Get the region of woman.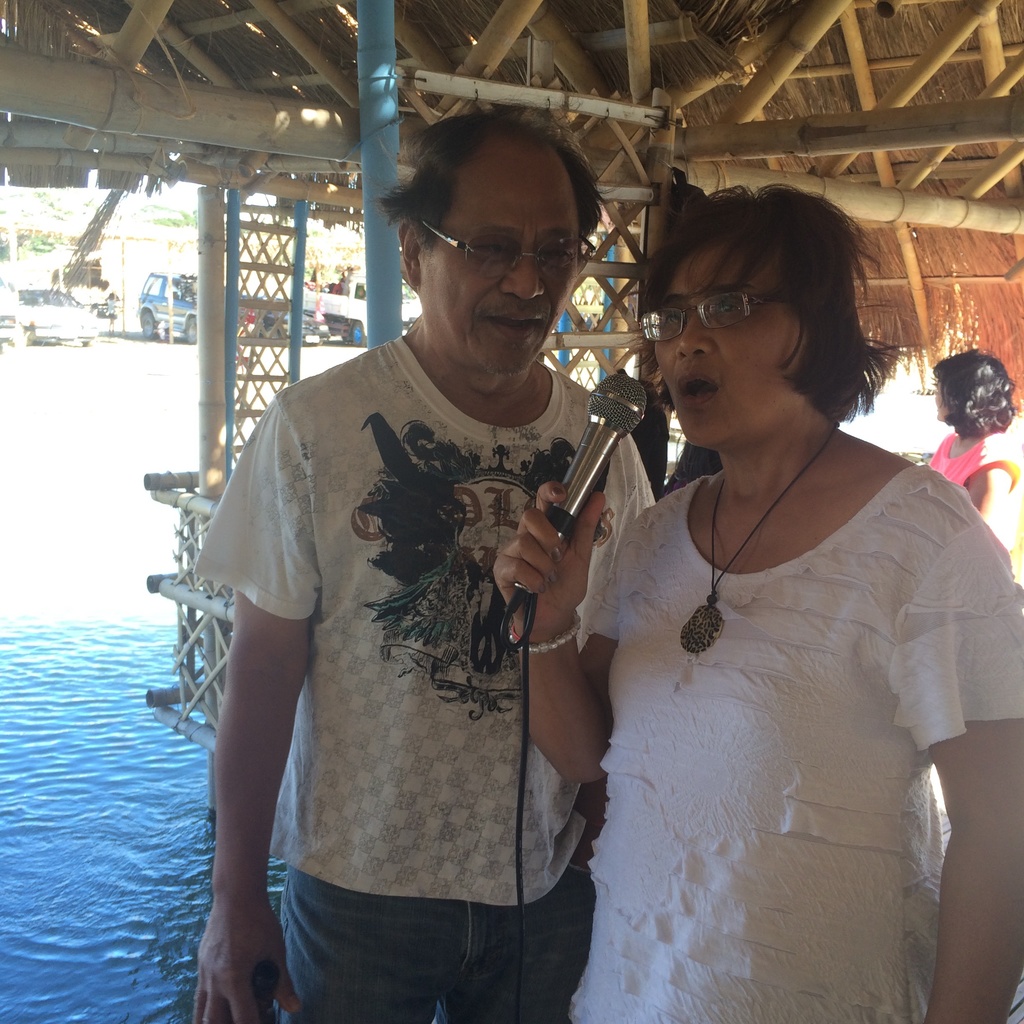
(x1=537, y1=166, x2=989, y2=1011).
